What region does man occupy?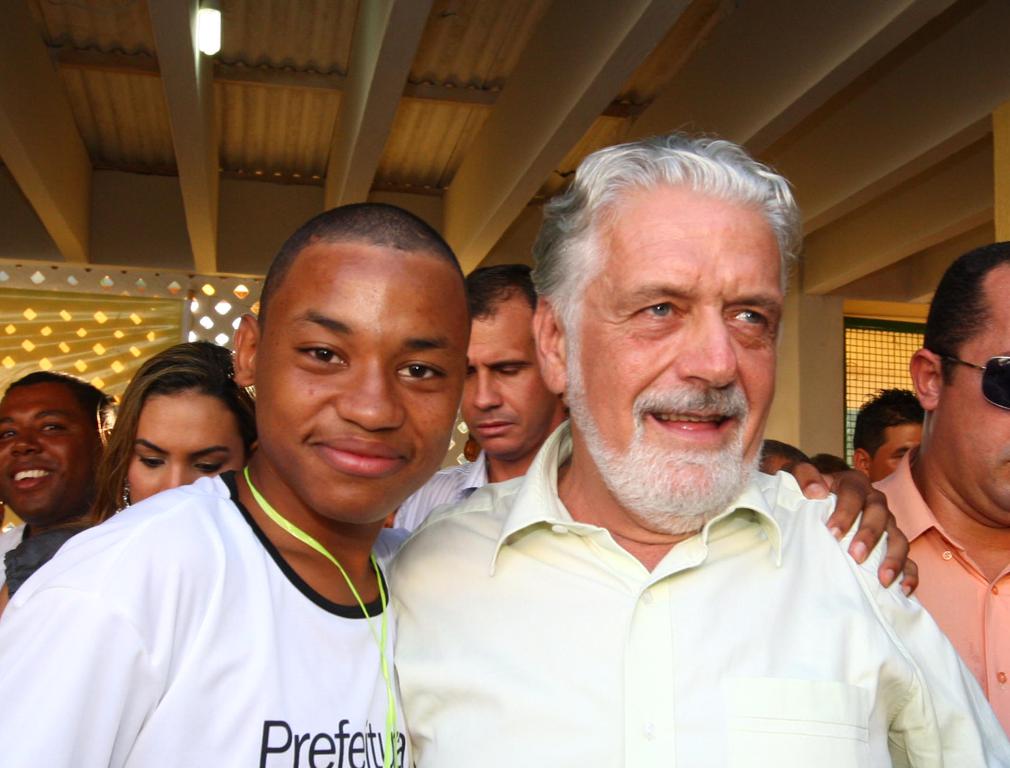
x1=847 y1=386 x2=927 y2=484.
